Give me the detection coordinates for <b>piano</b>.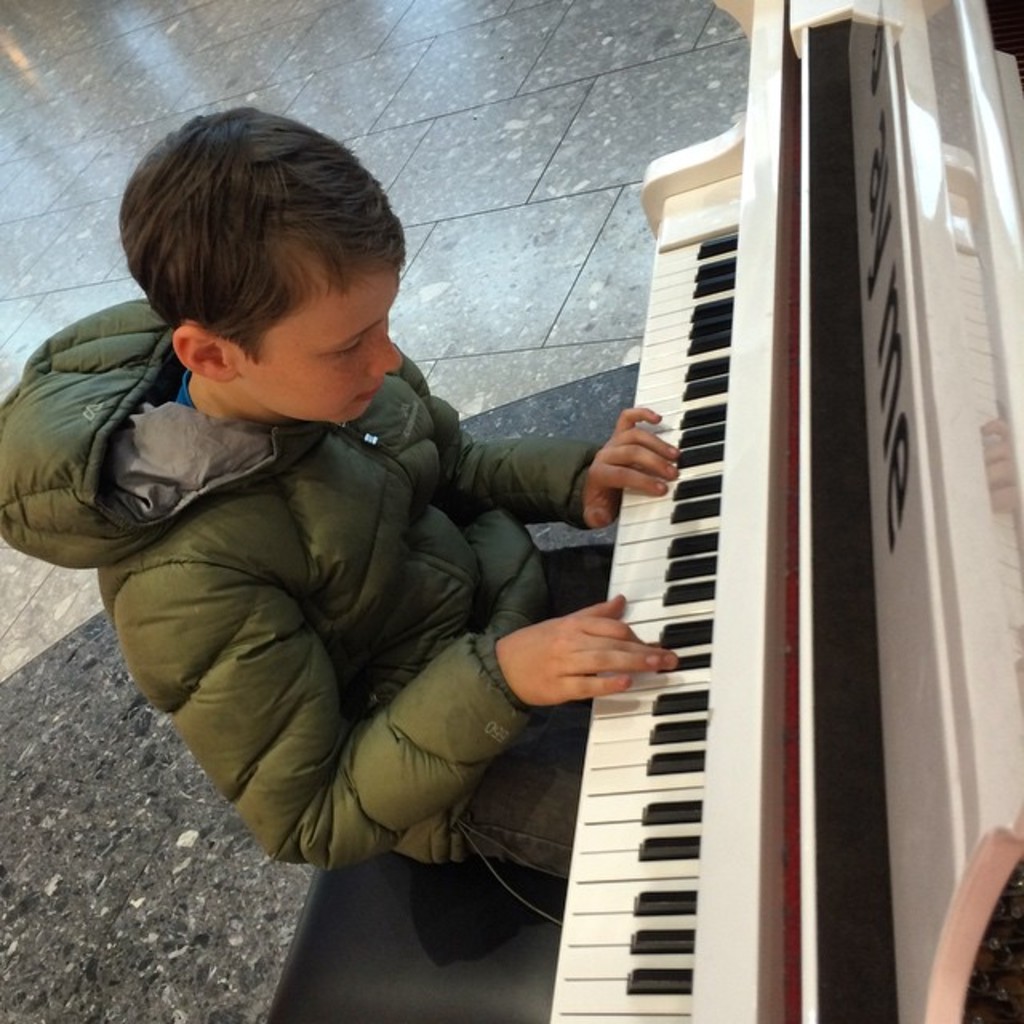
{"x1": 546, "y1": 0, "x2": 1016, "y2": 1022}.
